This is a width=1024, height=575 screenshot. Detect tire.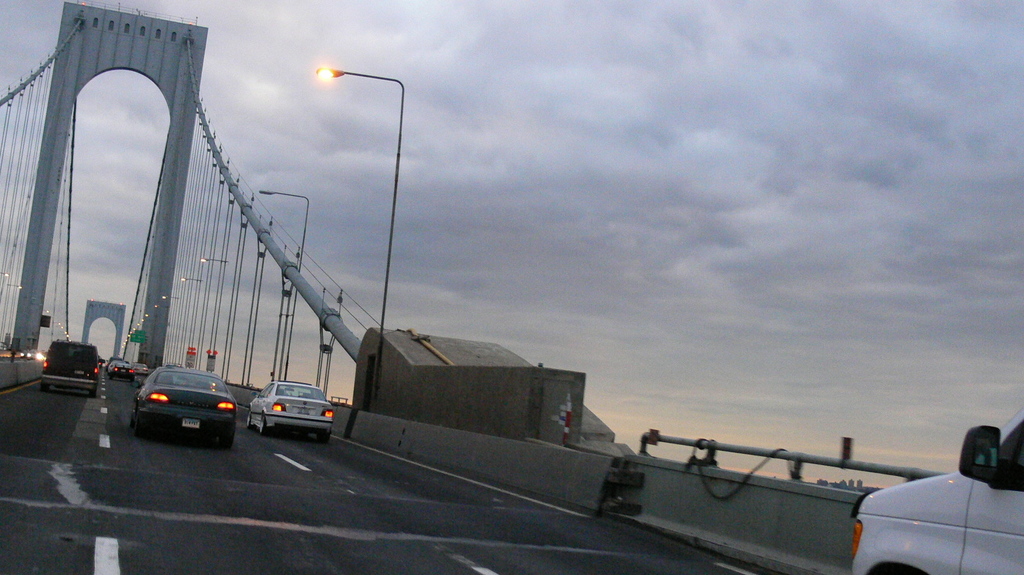
left=316, top=433, right=329, bottom=444.
